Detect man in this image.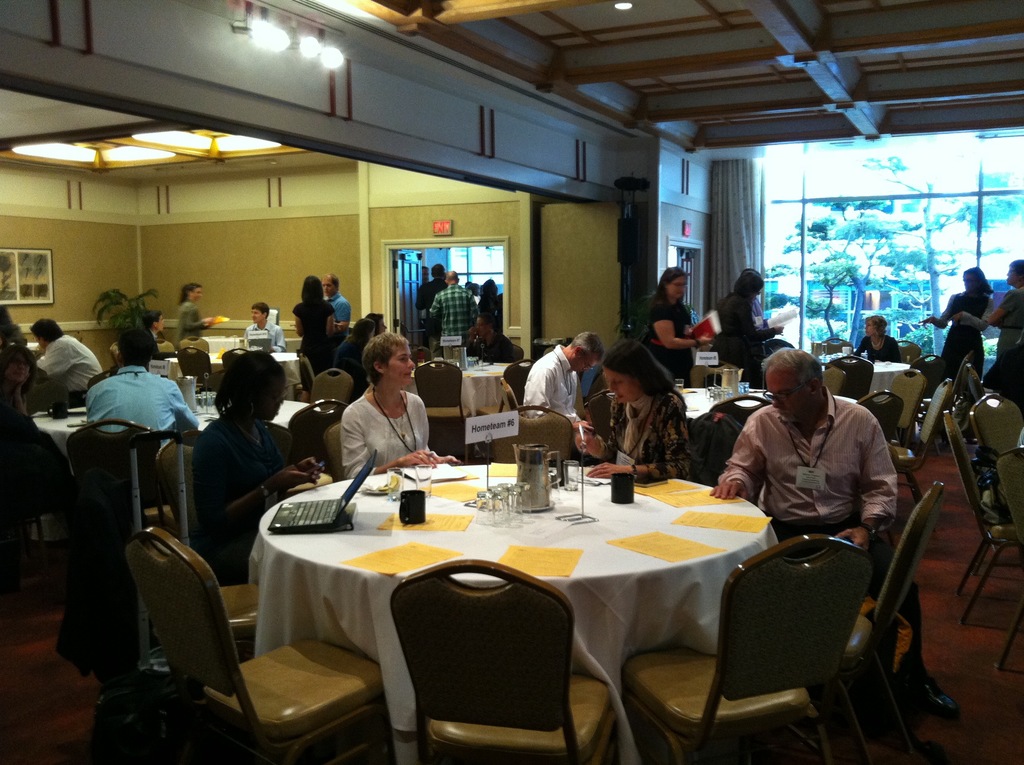
Detection: BBox(242, 302, 288, 353).
